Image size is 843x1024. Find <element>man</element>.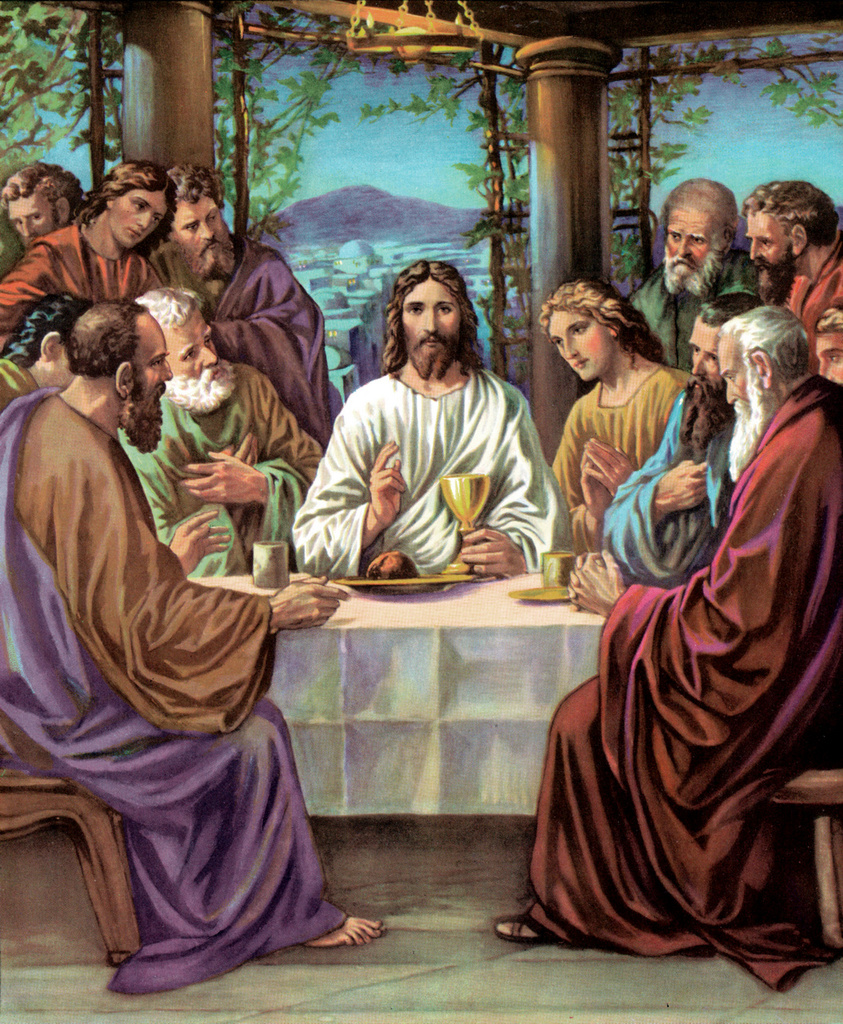
x1=0, y1=161, x2=179, y2=351.
